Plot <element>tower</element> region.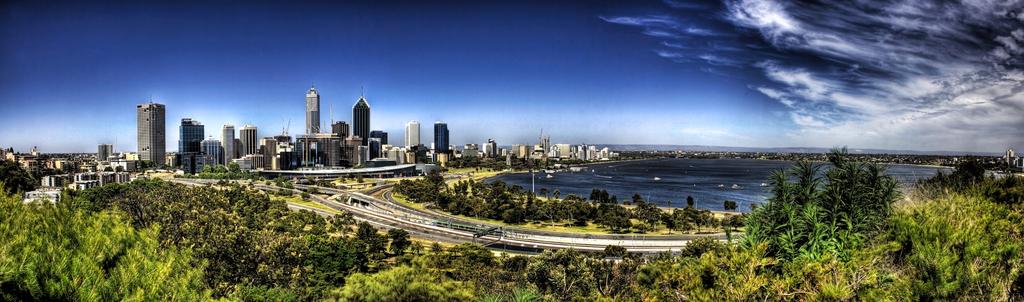
Plotted at Rect(354, 97, 372, 153).
